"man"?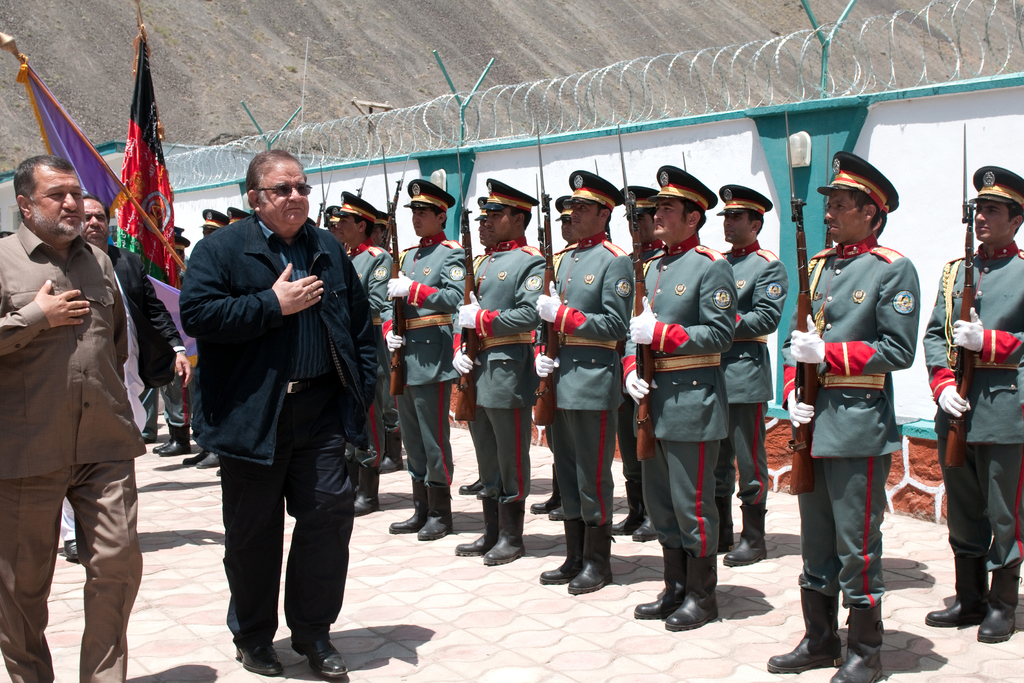
pyautogui.locateOnScreen(0, 158, 148, 682)
